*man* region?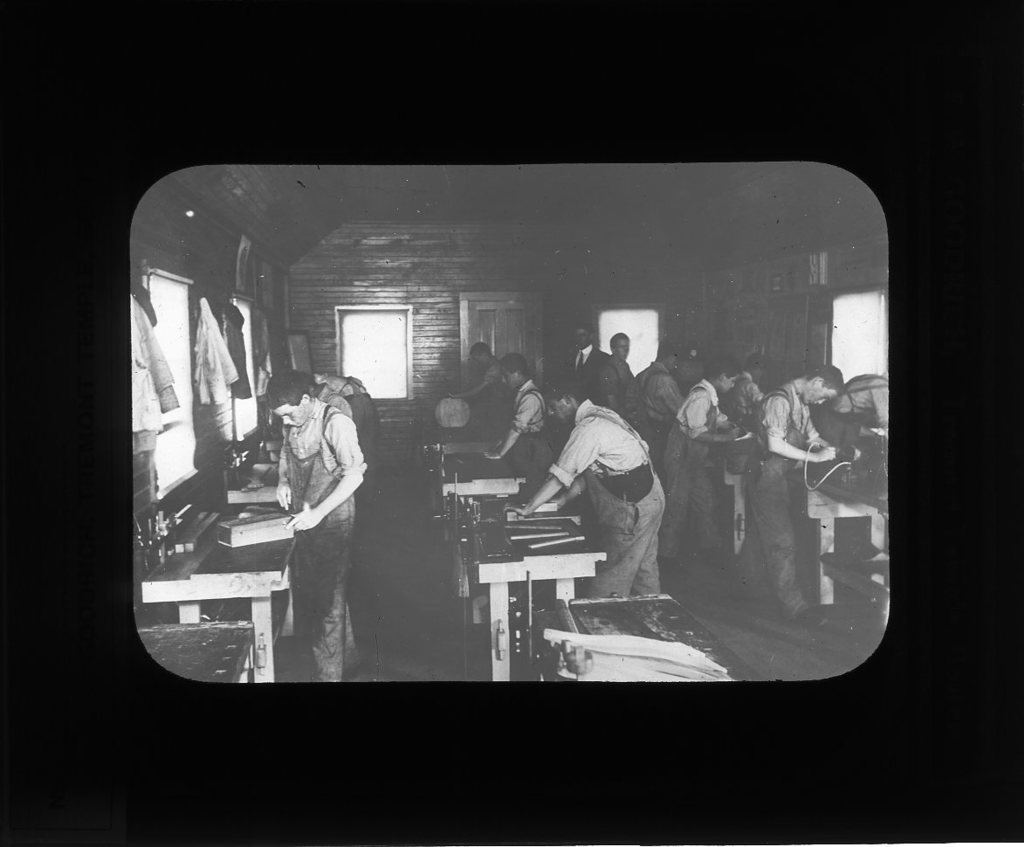
[444, 334, 505, 400]
